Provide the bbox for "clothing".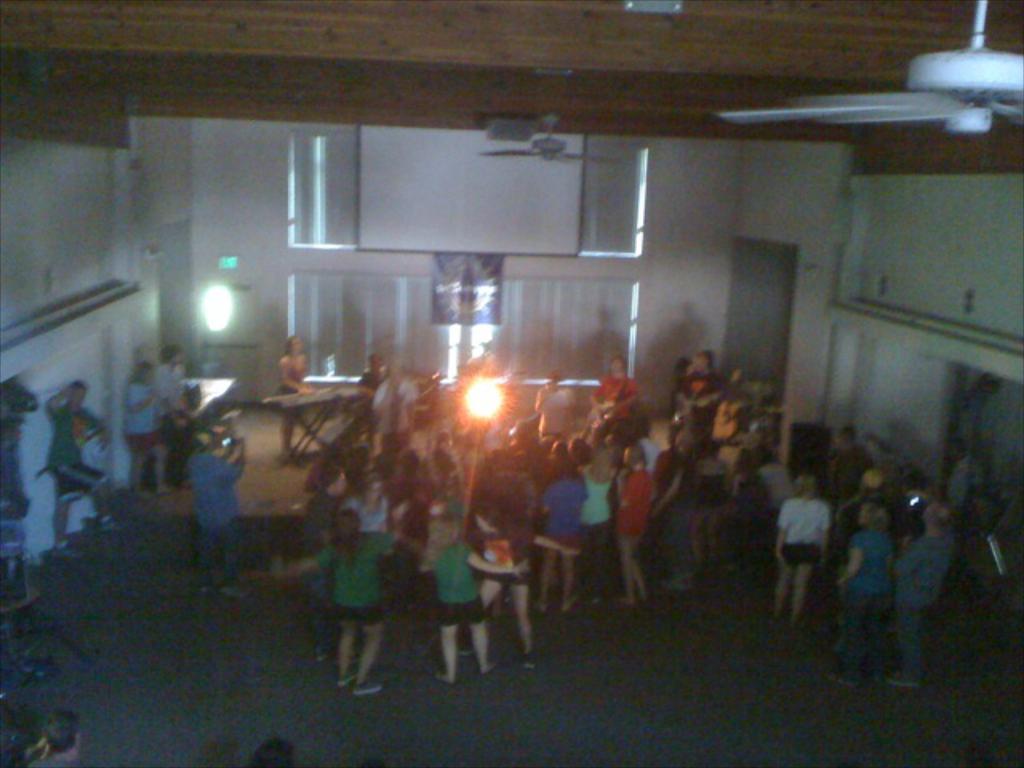
[894,533,952,605].
